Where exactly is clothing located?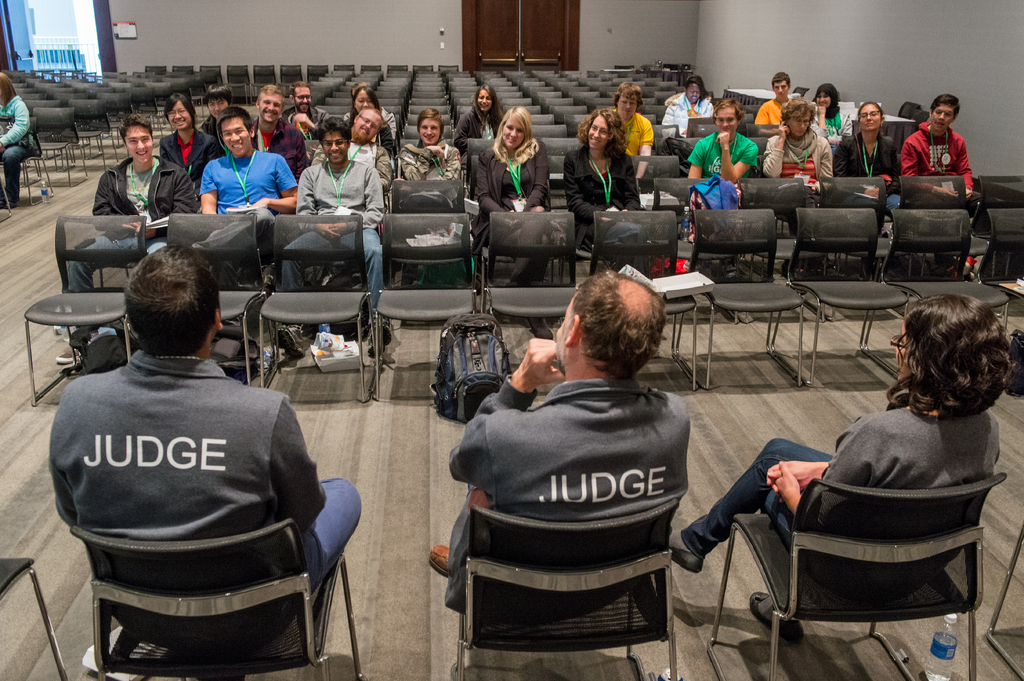
Its bounding box is <bbox>456, 107, 506, 156</bbox>.
